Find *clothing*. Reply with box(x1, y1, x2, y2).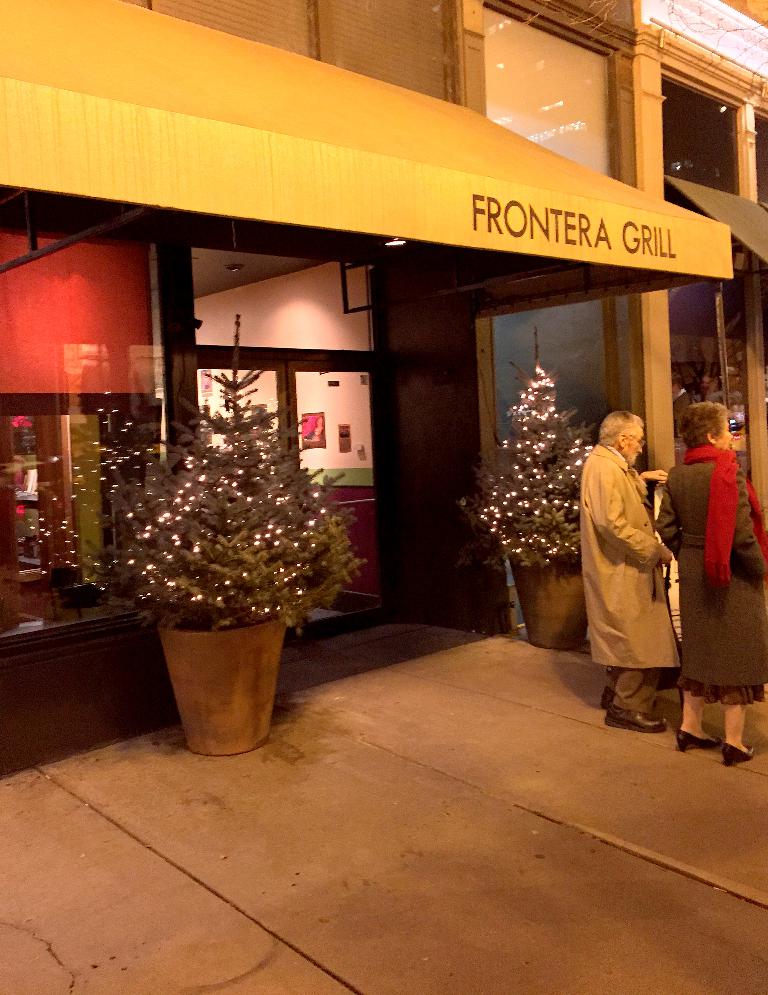
box(654, 448, 767, 701).
